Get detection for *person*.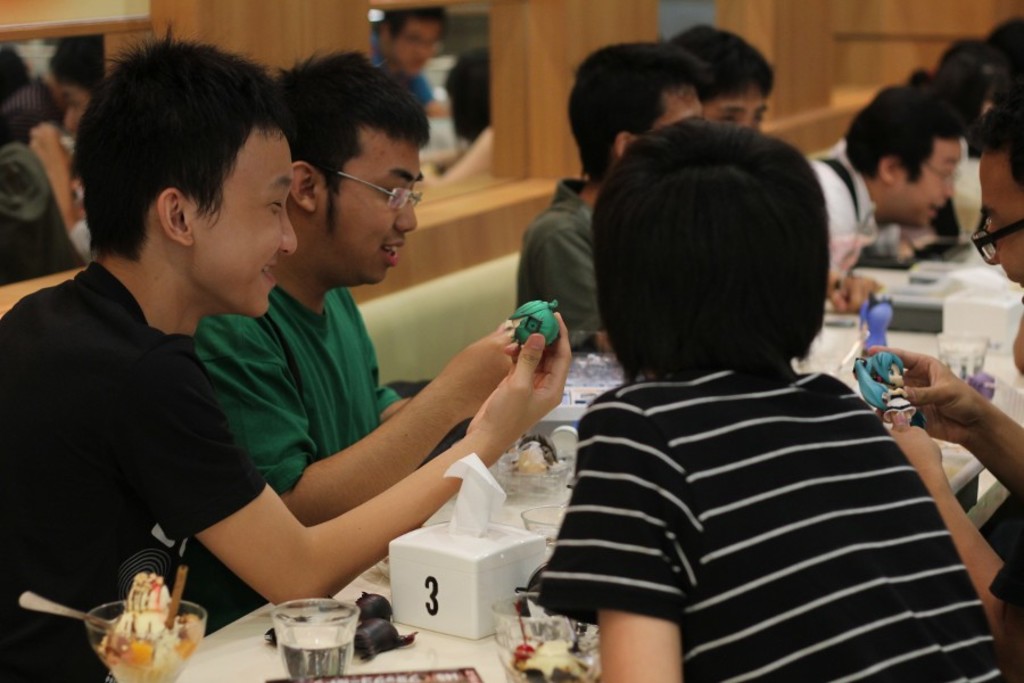
Detection: rect(803, 91, 963, 274).
